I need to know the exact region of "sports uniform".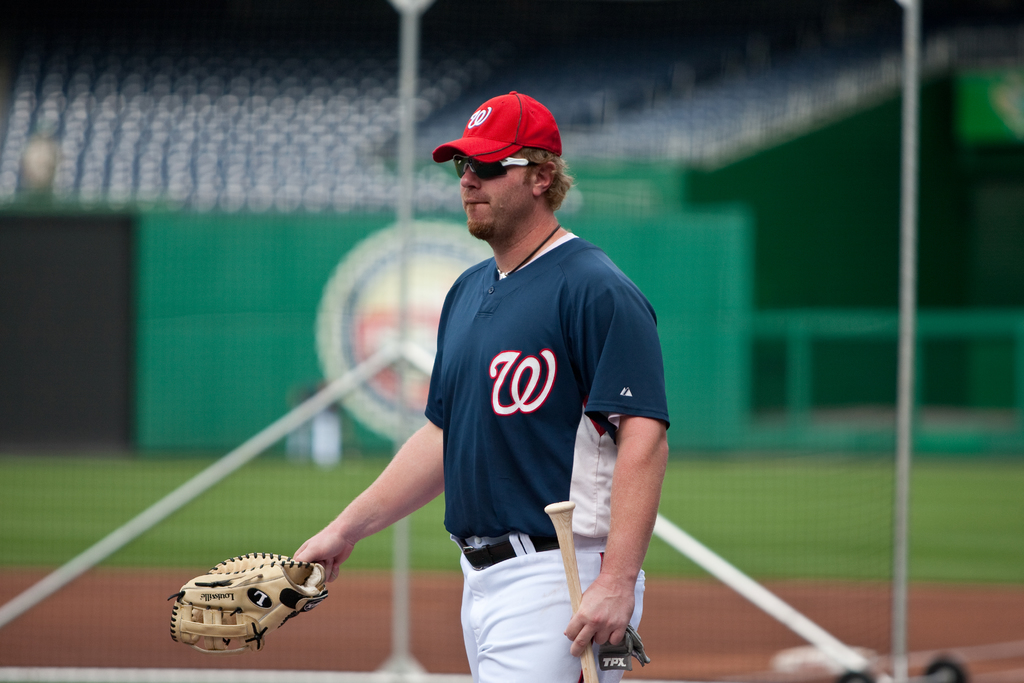
Region: detection(169, 88, 671, 682).
